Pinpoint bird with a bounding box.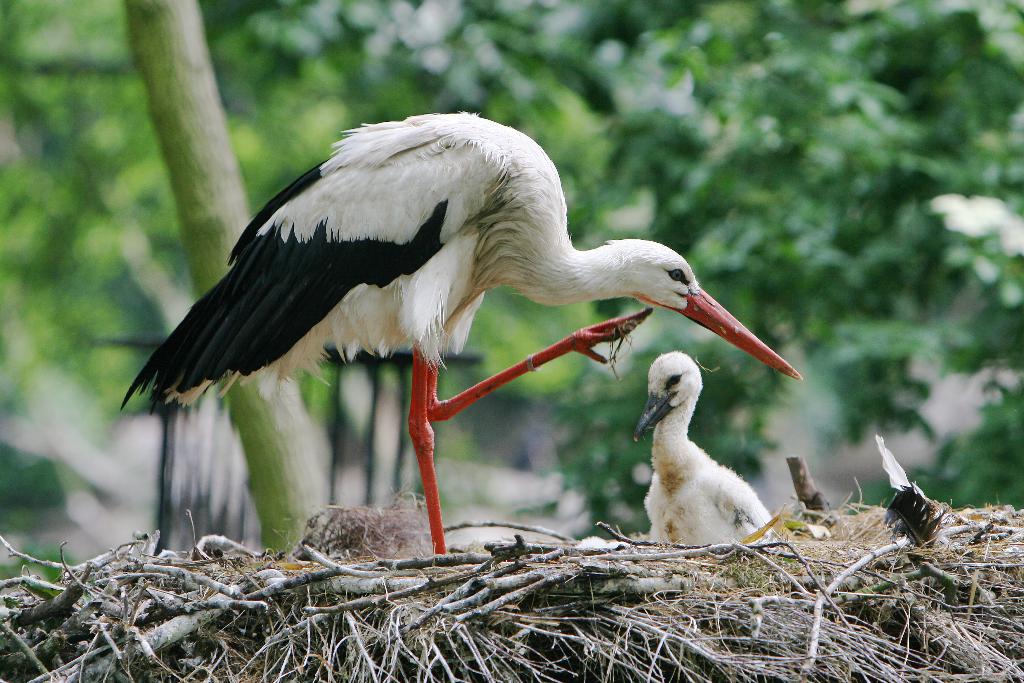
bbox=[118, 122, 800, 550].
